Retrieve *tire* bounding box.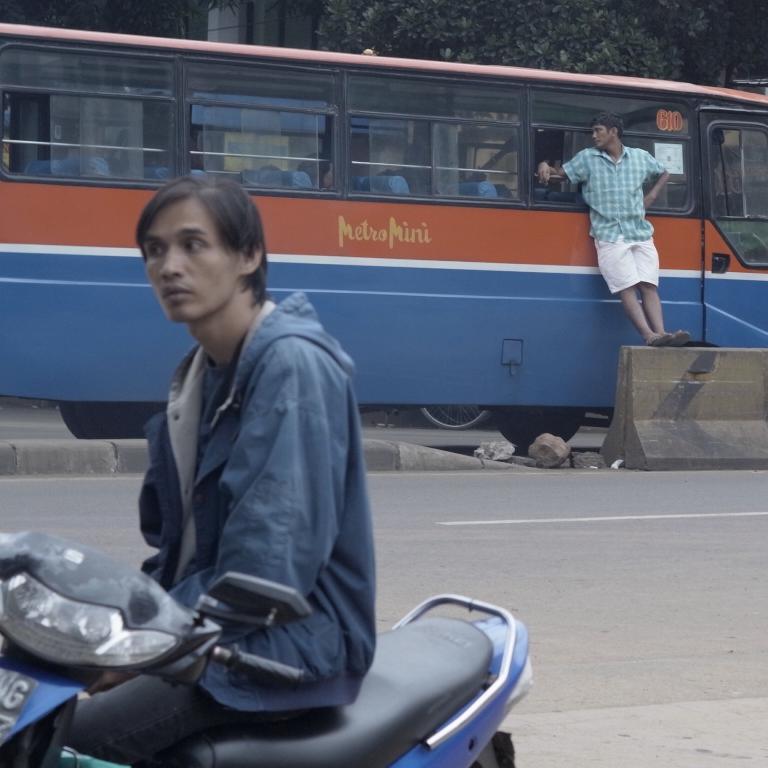
Bounding box: <bbox>473, 736, 502, 767</bbox>.
